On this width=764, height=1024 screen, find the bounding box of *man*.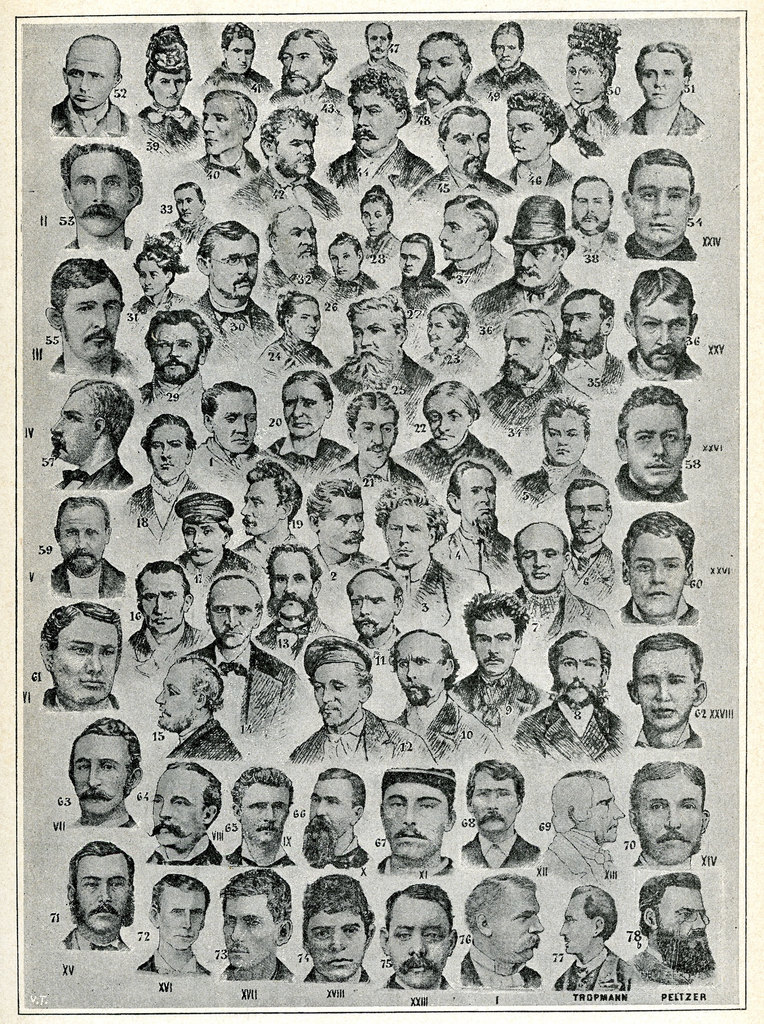
Bounding box: box=[555, 284, 623, 396].
